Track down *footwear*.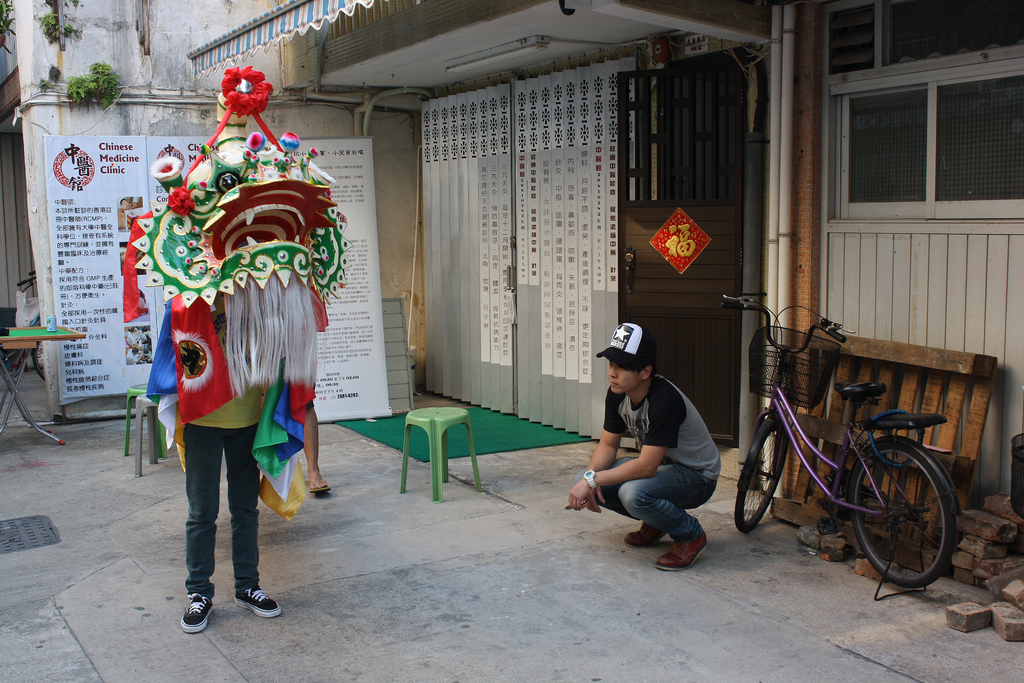
Tracked to bbox=[655, 543, 707, 573].
